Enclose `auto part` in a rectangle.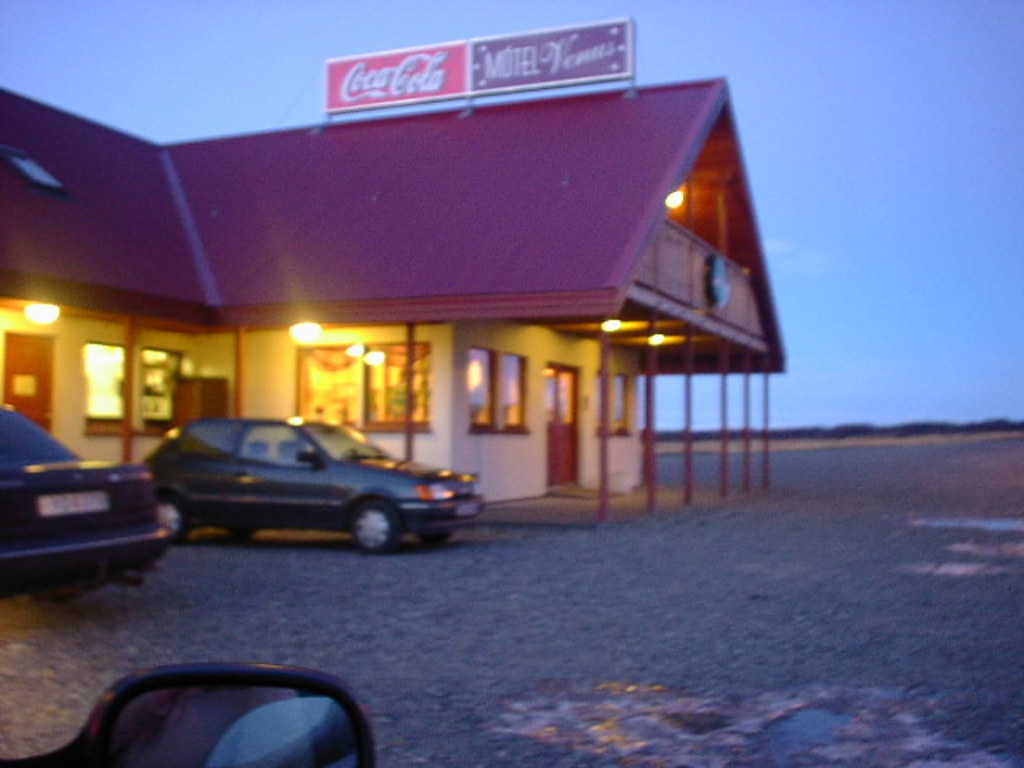
Rect(80, 646, 413, 767).
